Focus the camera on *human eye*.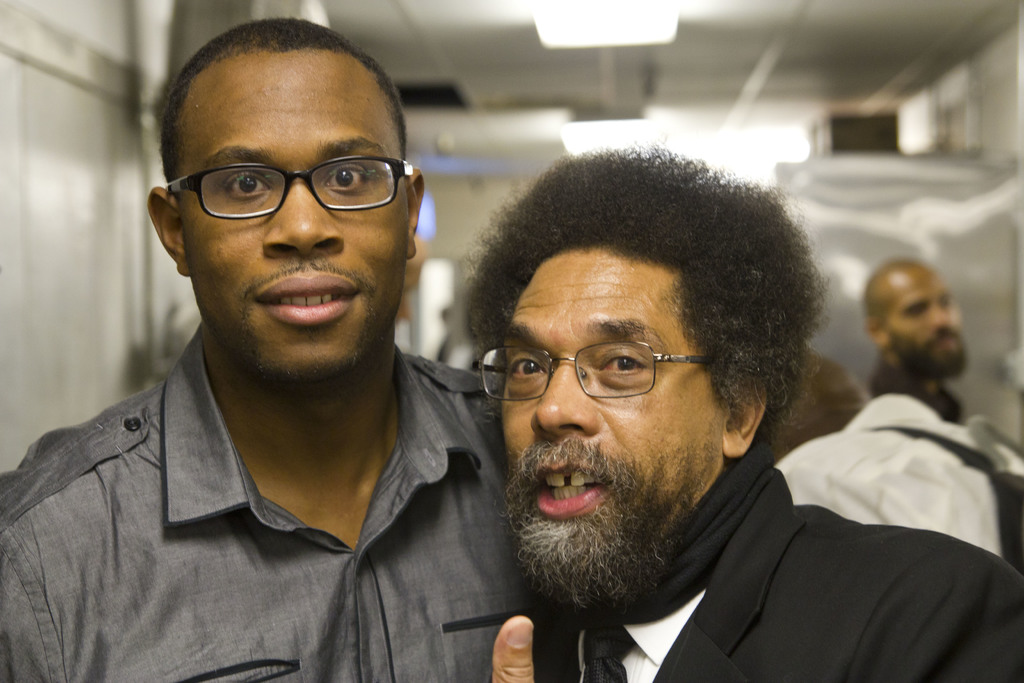
Focus region: select_region(595, 344, 646, 375).
